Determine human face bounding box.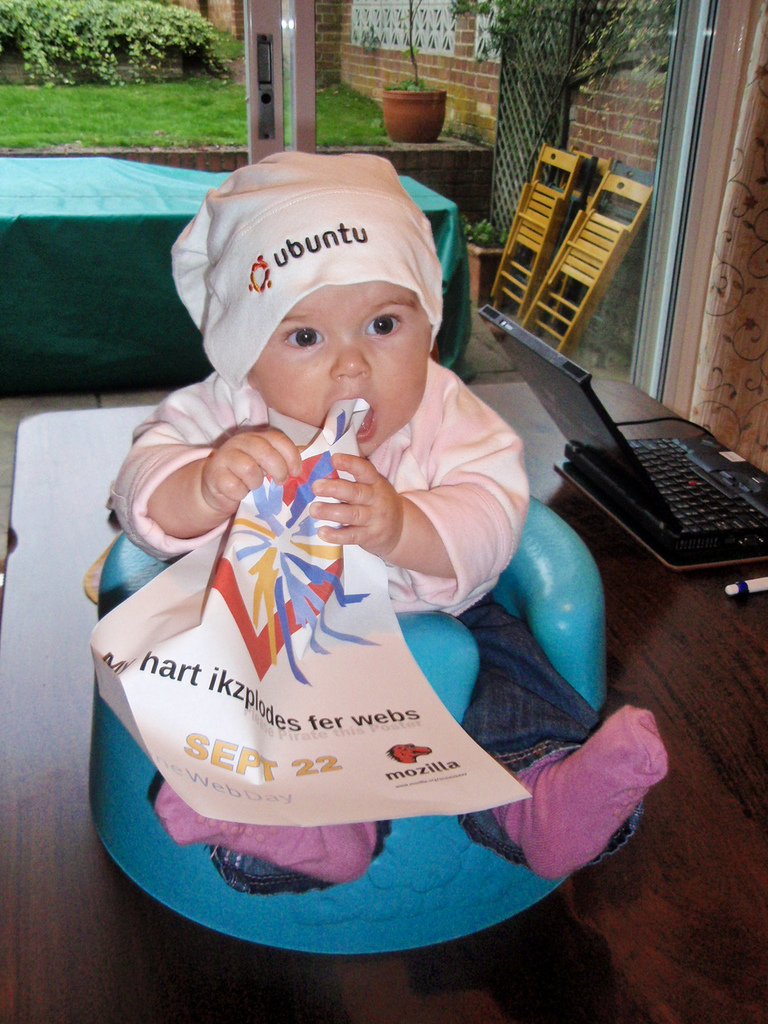
Determined: region(248, 292, 433, 456).
